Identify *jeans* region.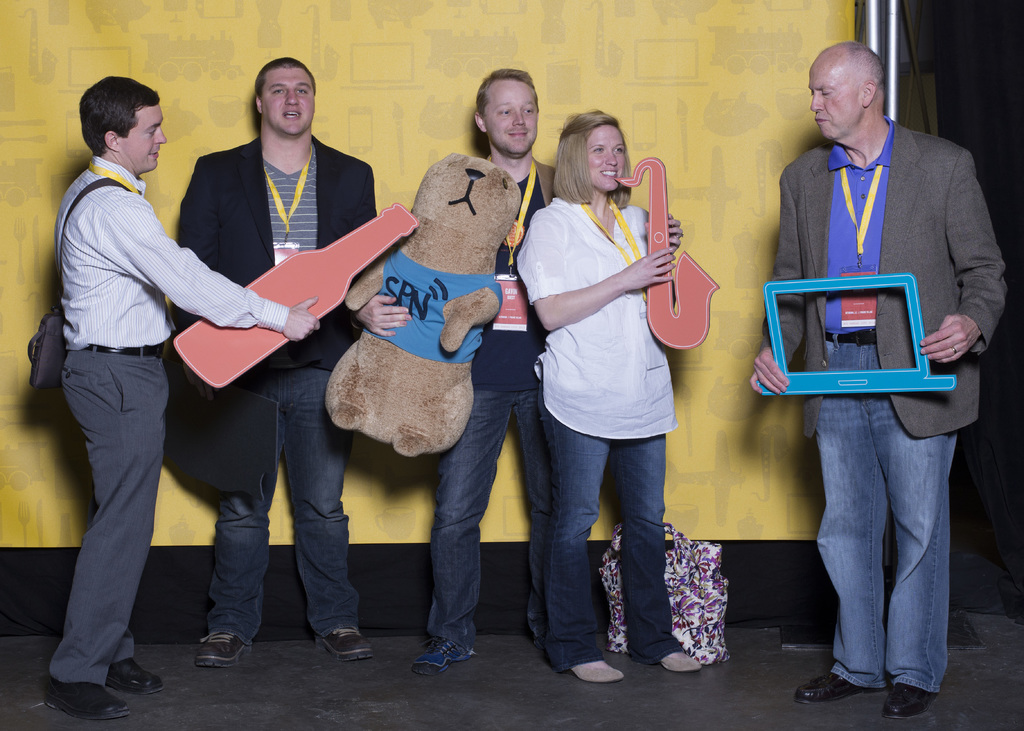
Region: x1=811, y1=337, x2=961, y2=691.
